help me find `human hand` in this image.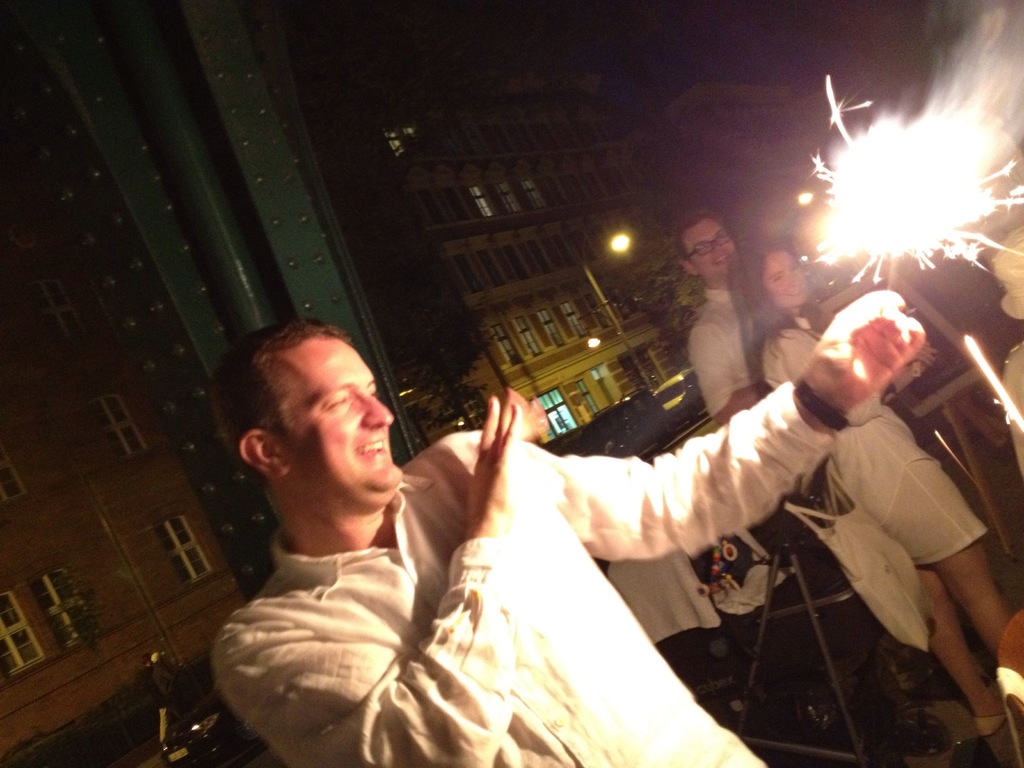
Found it: bbox=[797, 287, 925, 415].
